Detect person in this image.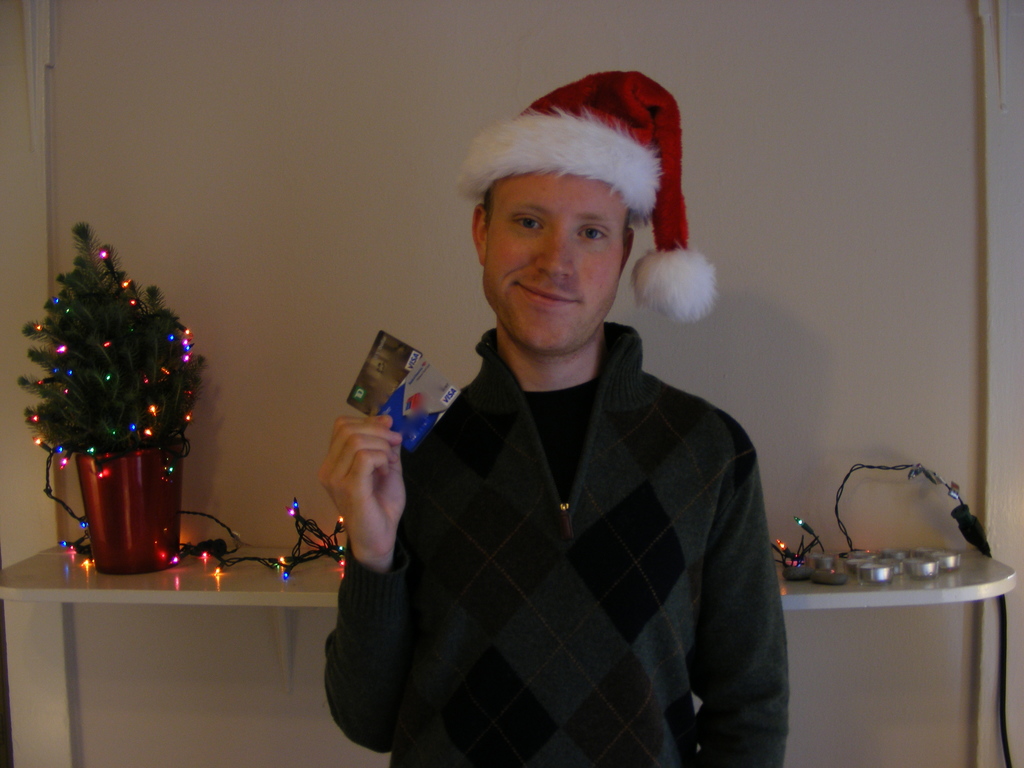
Detection: select_region(316, 65, 783, 767).
